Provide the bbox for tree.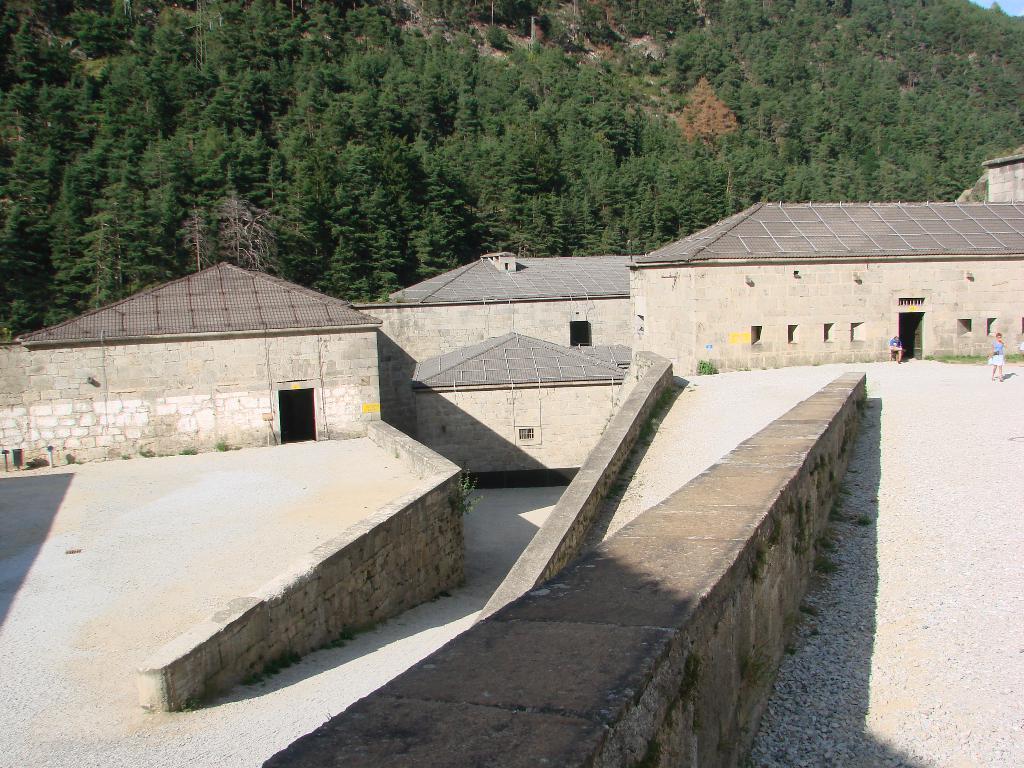
Rect(319, 225, 358, 302).
